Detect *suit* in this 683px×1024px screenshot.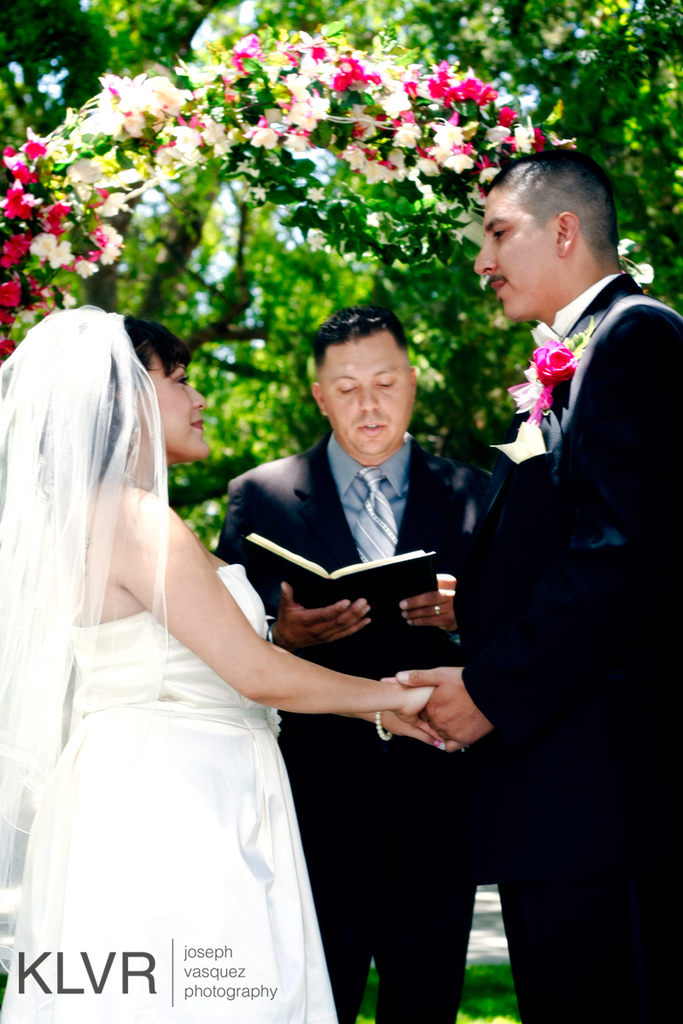
Detection: l=450, t=271, r=682, b=1023.
